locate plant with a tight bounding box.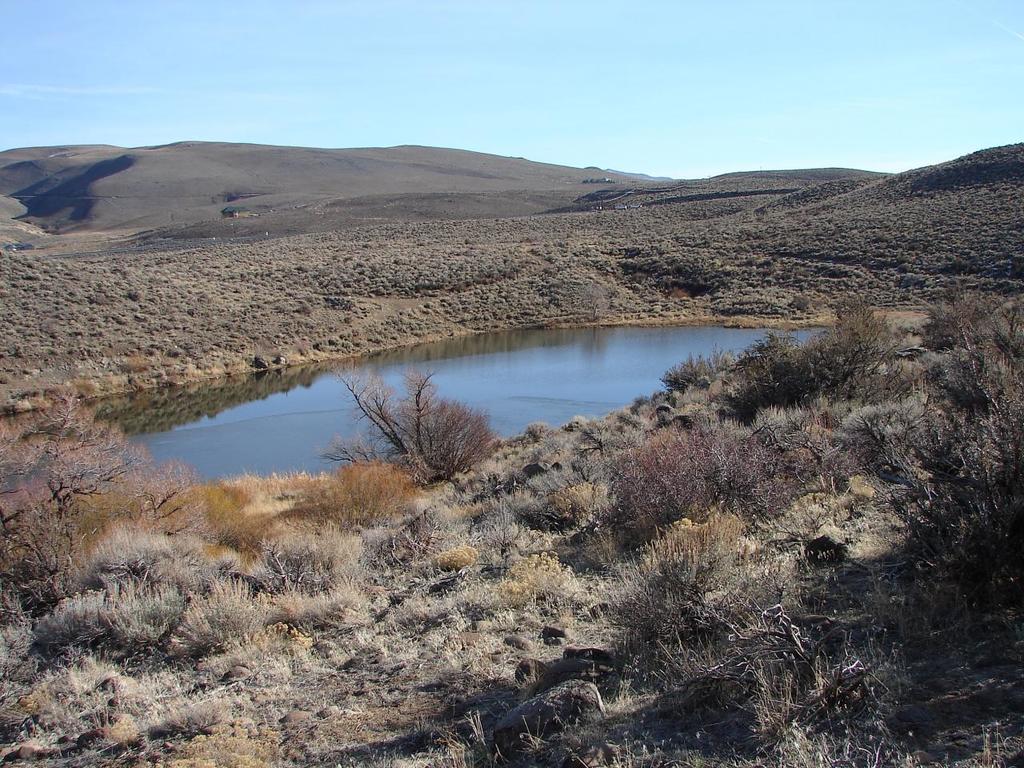
left=470, top=545, right=615, bottom=613.
